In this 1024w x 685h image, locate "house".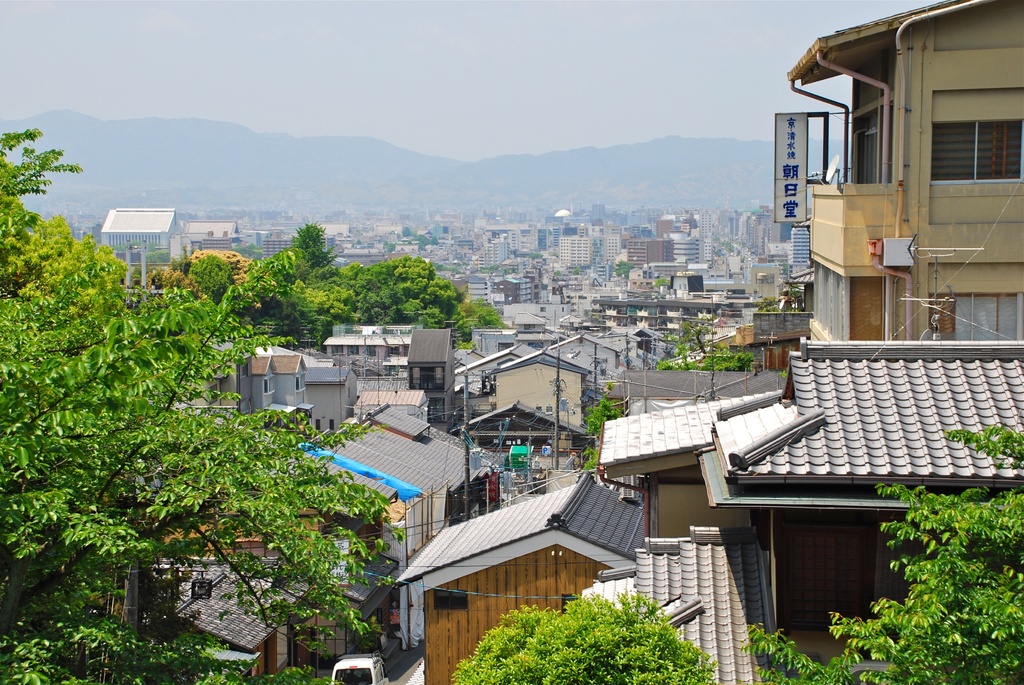
Bounding box: <box>674,238,701,268</box>.
